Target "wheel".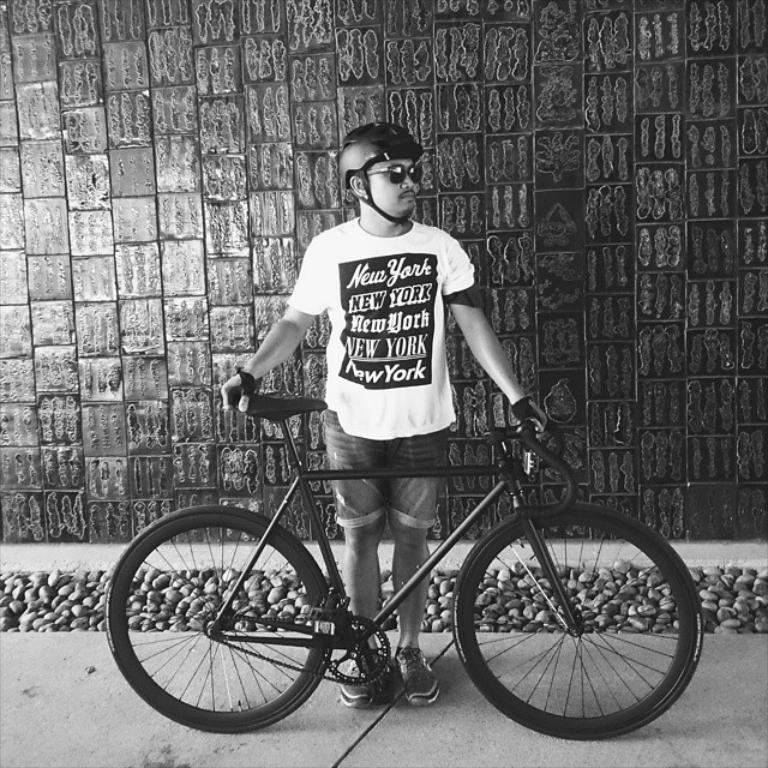
Target region: box(104, 506, 331, 731).
